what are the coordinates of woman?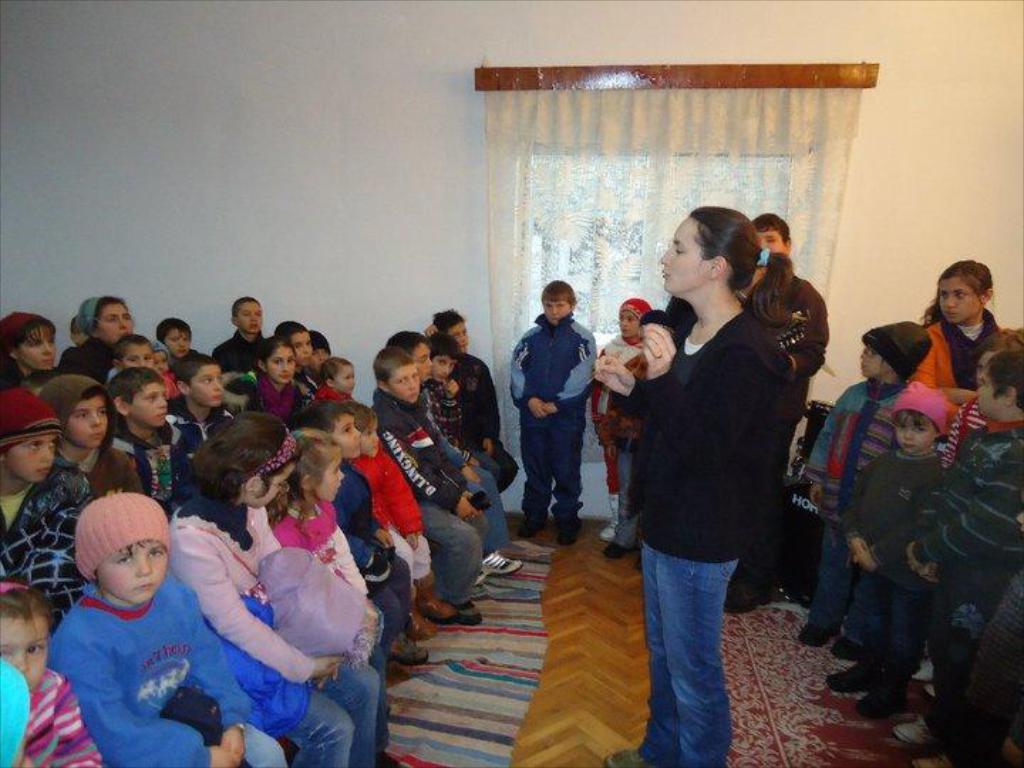
593, 205, 784, 767.
